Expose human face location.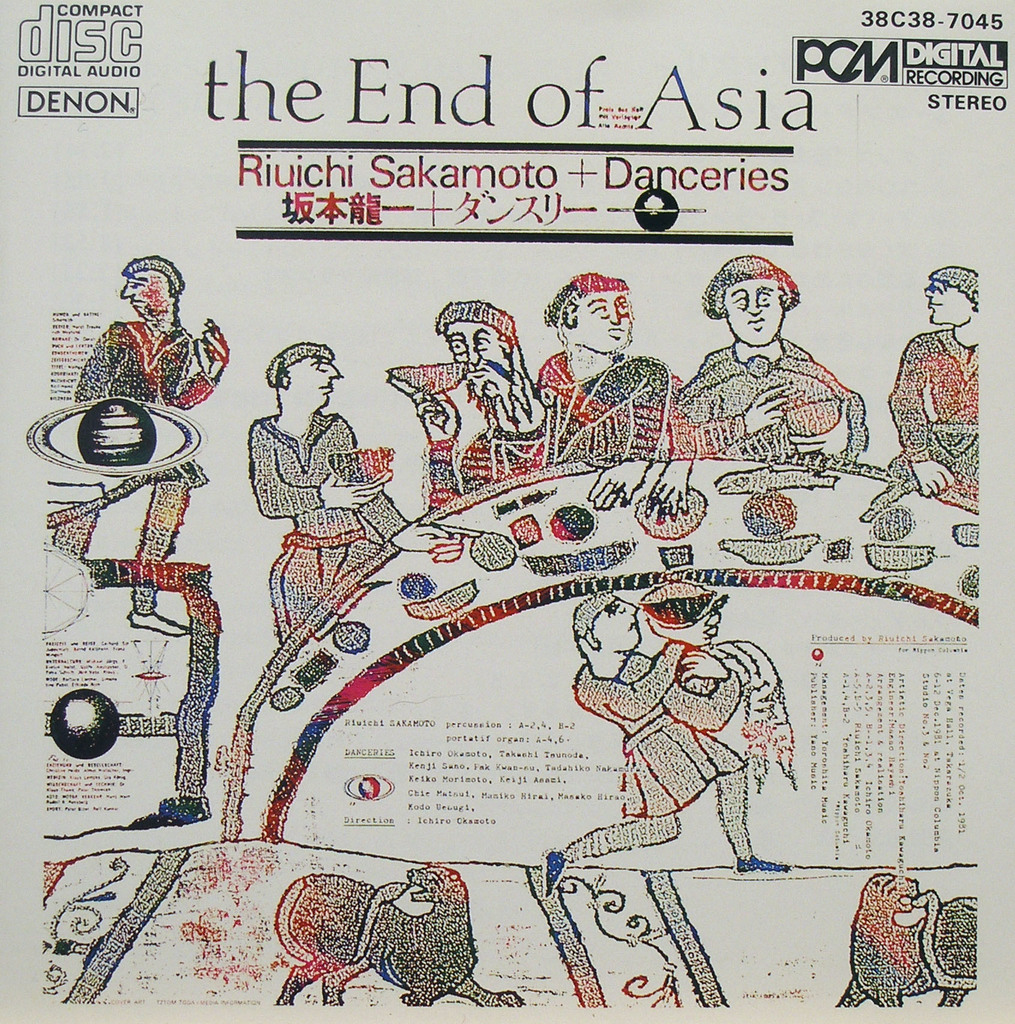
Exposed at 122,266,174,314.
